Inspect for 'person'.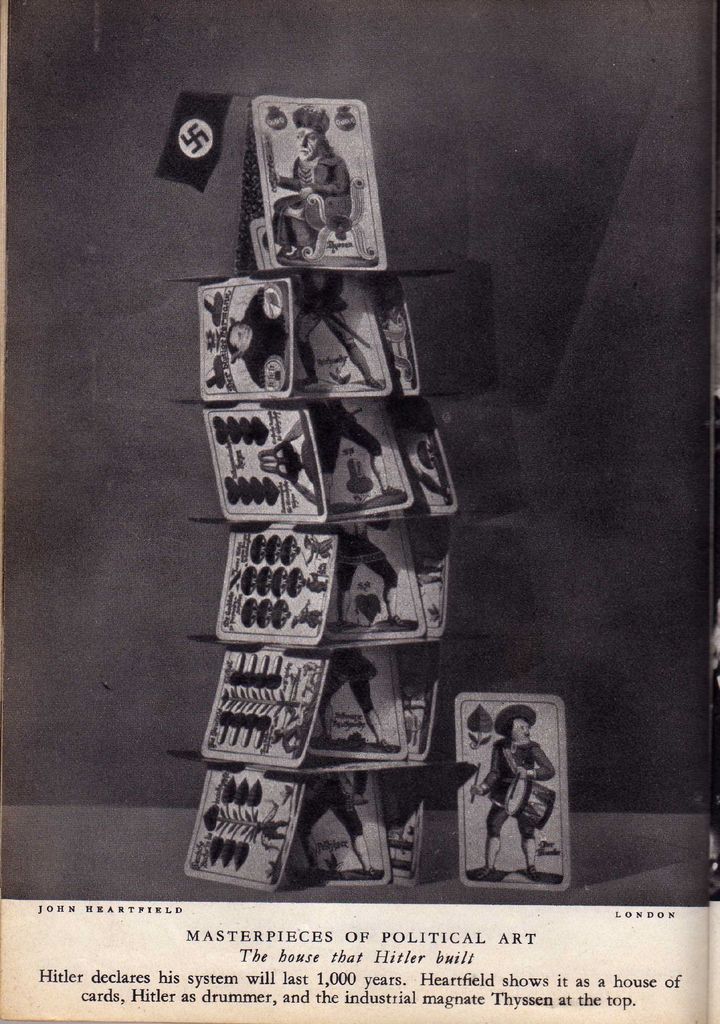
Inspection: {"left": 295, "top": 398, "right": 388, "bottom": 505}.
